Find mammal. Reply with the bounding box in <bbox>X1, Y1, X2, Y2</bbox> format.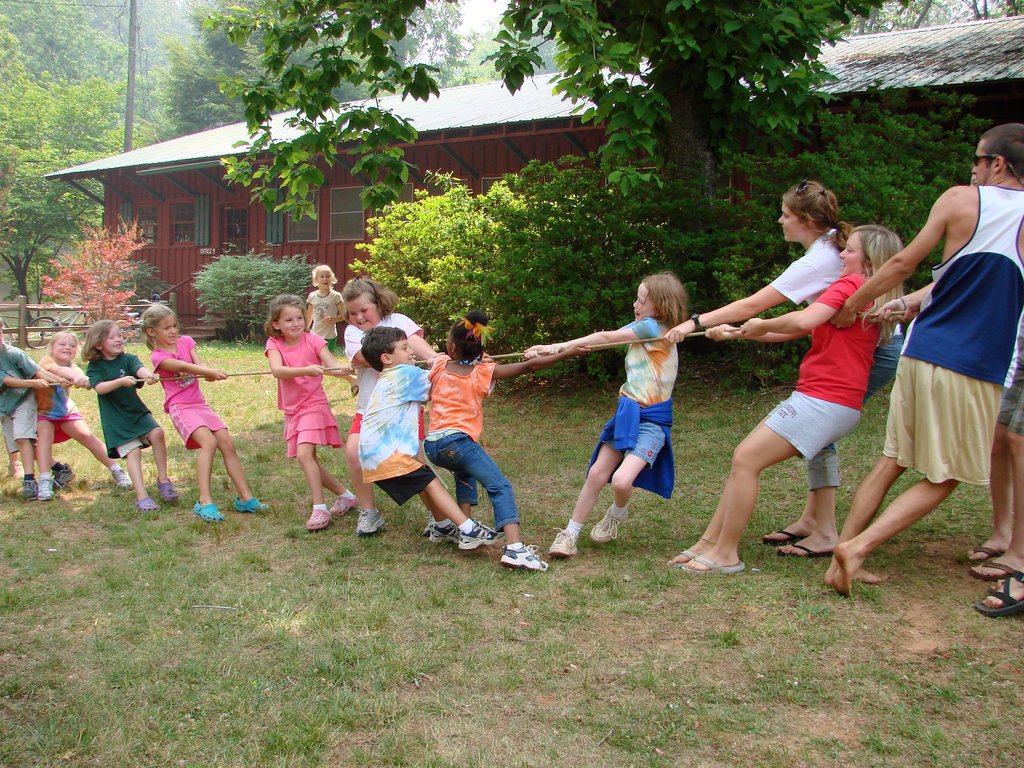
<bbox>0, 320, 68, 500</bbox>.
